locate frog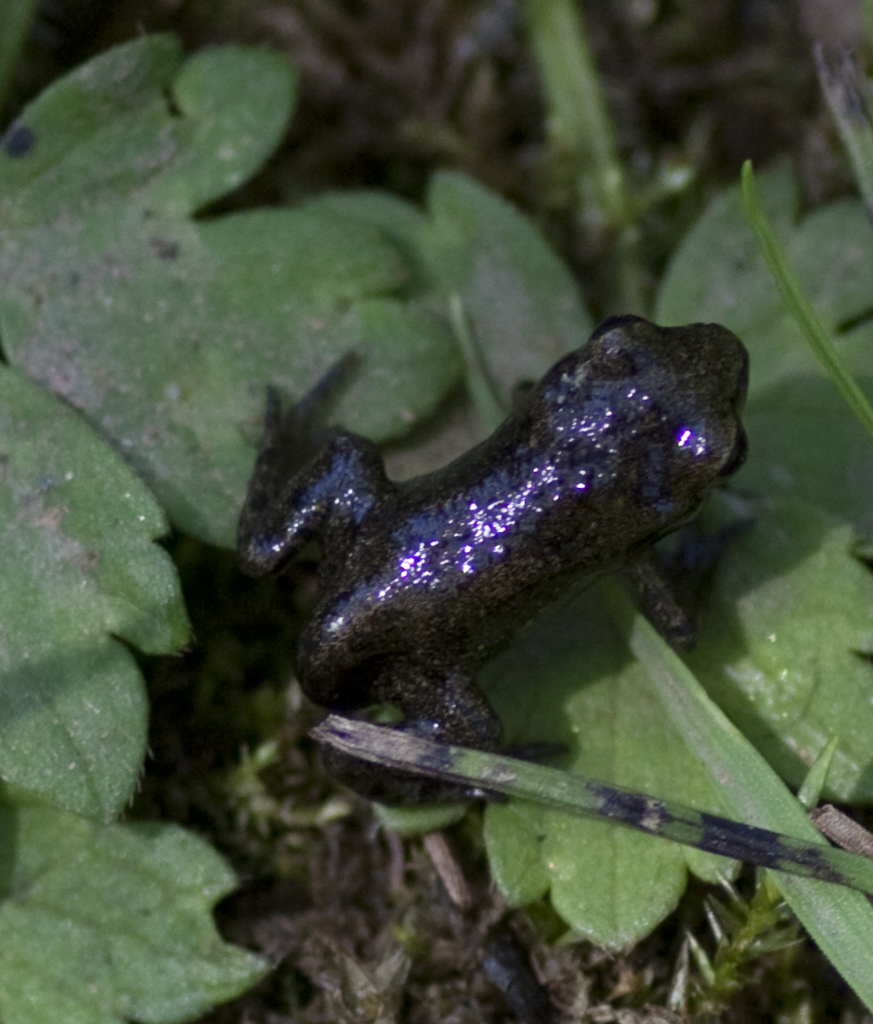
bbox(230, 307, 755, 816)
